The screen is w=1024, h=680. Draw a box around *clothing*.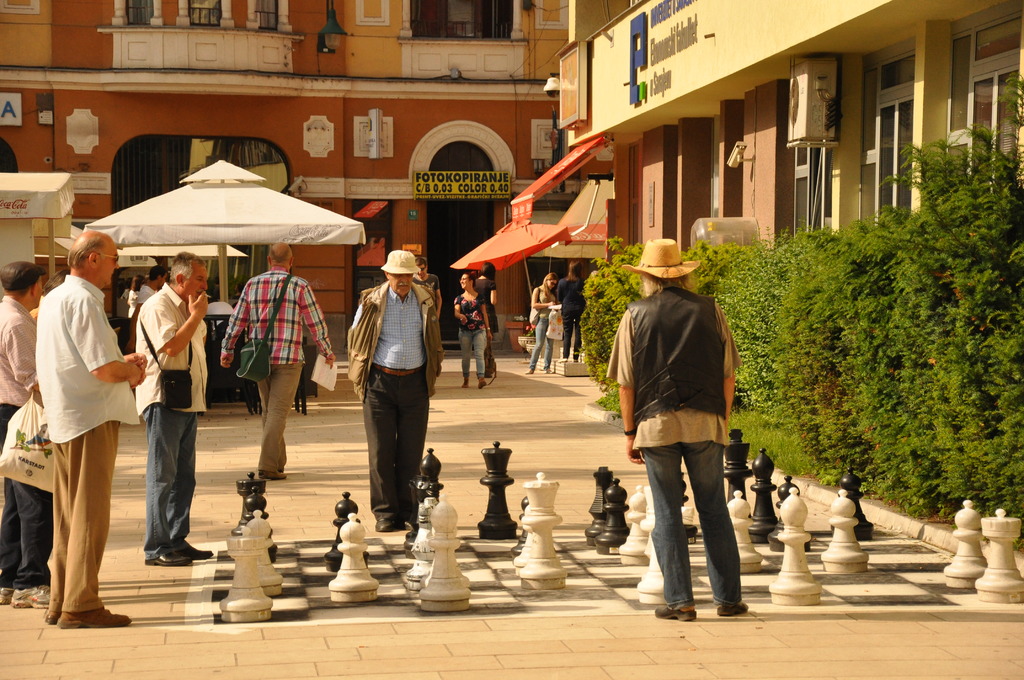
bbox(1, 295, 61, 590).
